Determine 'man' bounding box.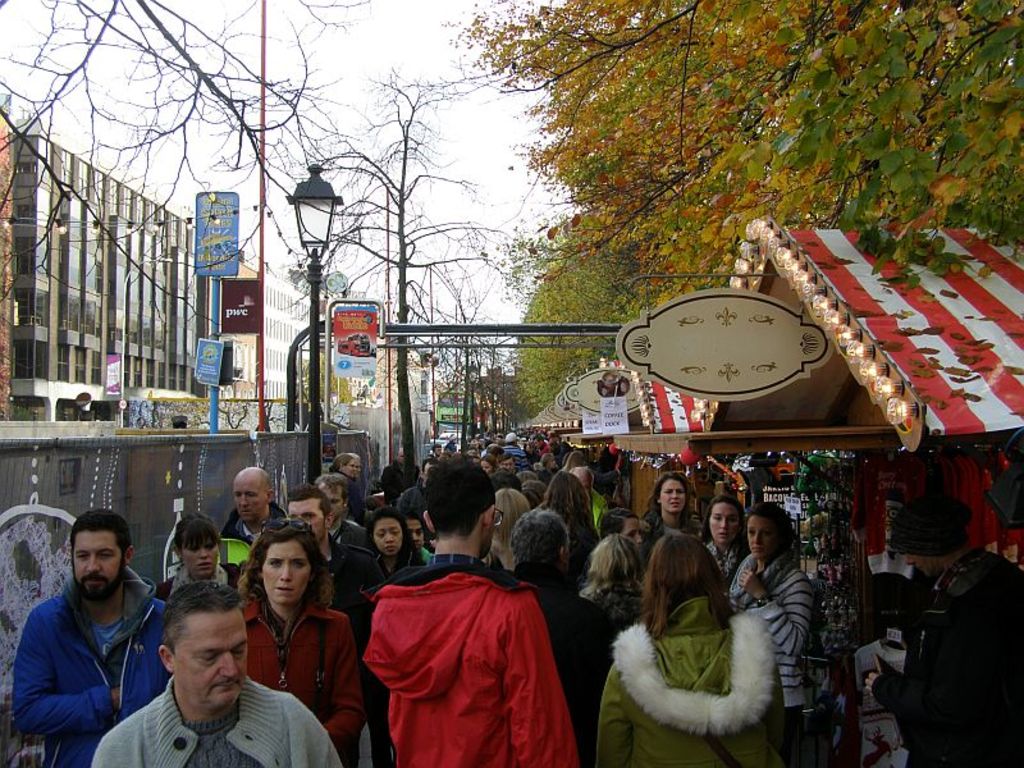
Determined: crop(315, 470, 367, 550).
